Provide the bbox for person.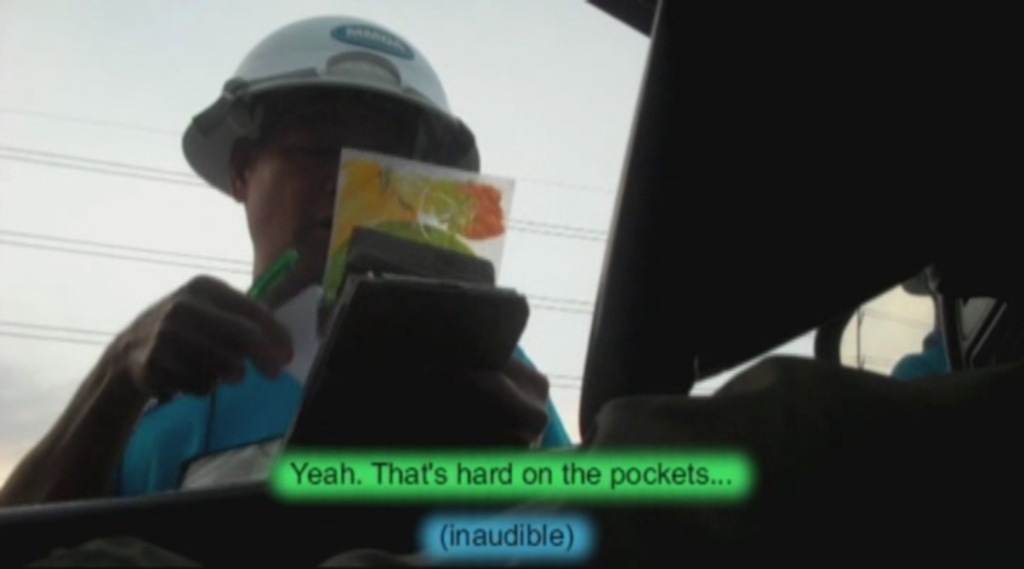
x1=0 y1=14 x2=576 y2=506.
